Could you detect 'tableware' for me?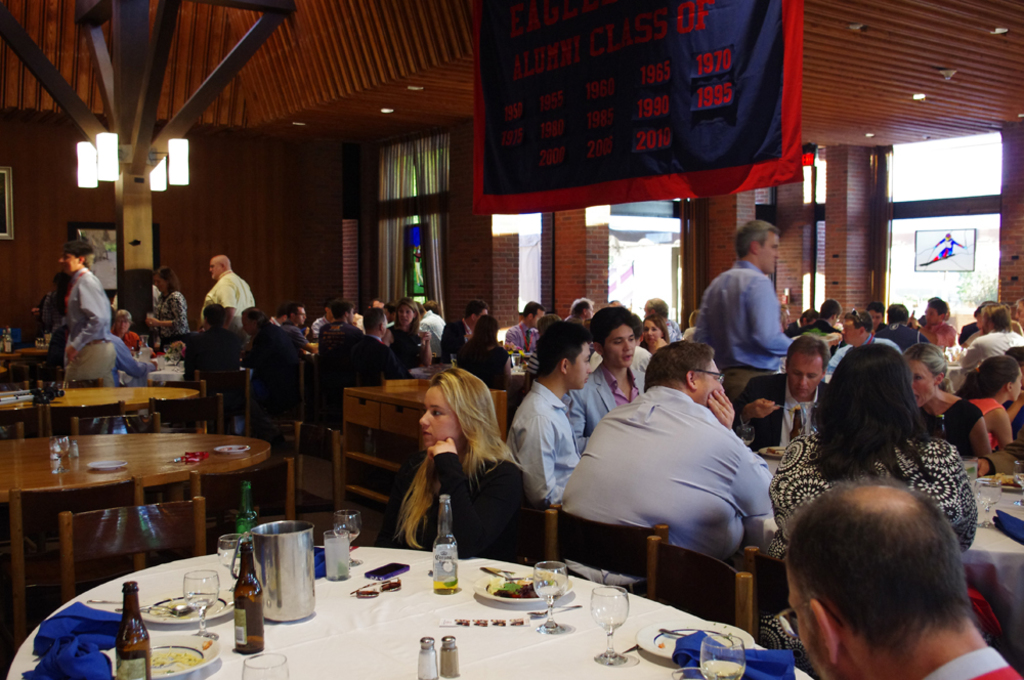
Detection result: locate(319, 529, 350, 579).
